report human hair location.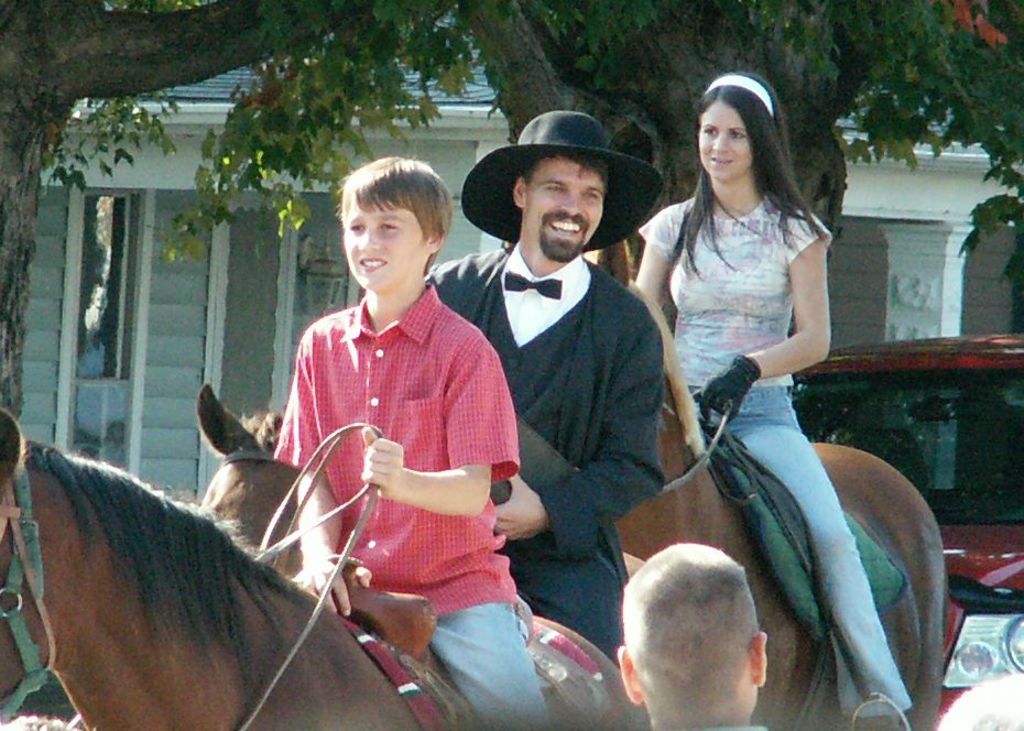
Report: (694,73,811,262).
